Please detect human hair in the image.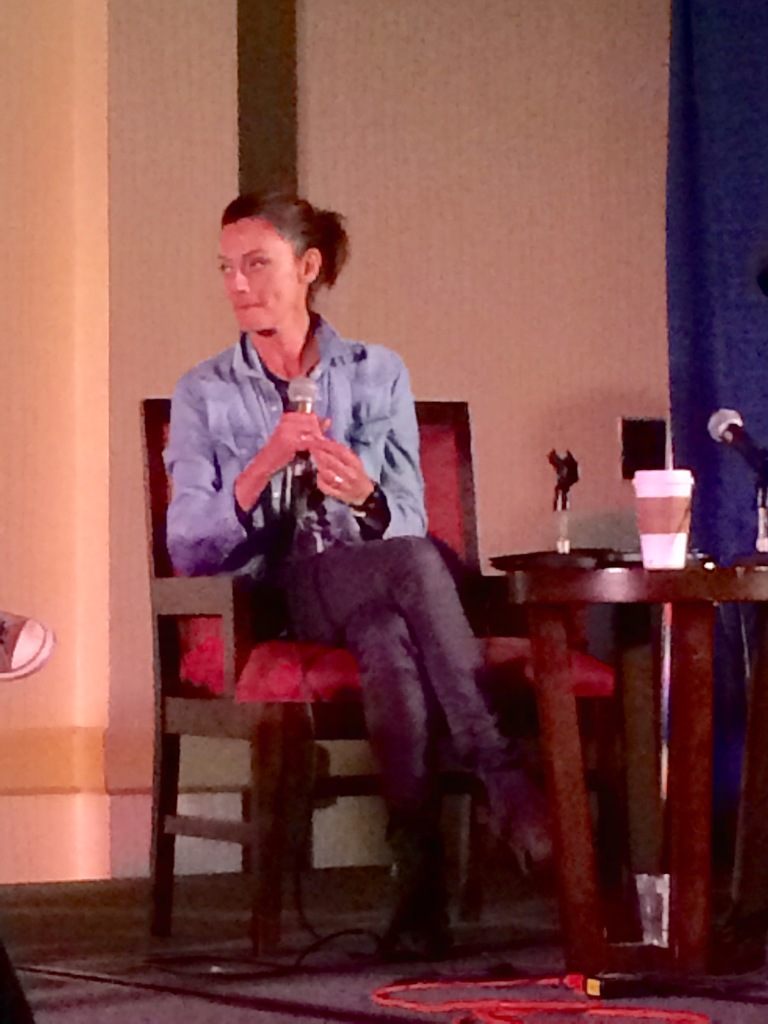
Rect(213, 190, 338, 307).
